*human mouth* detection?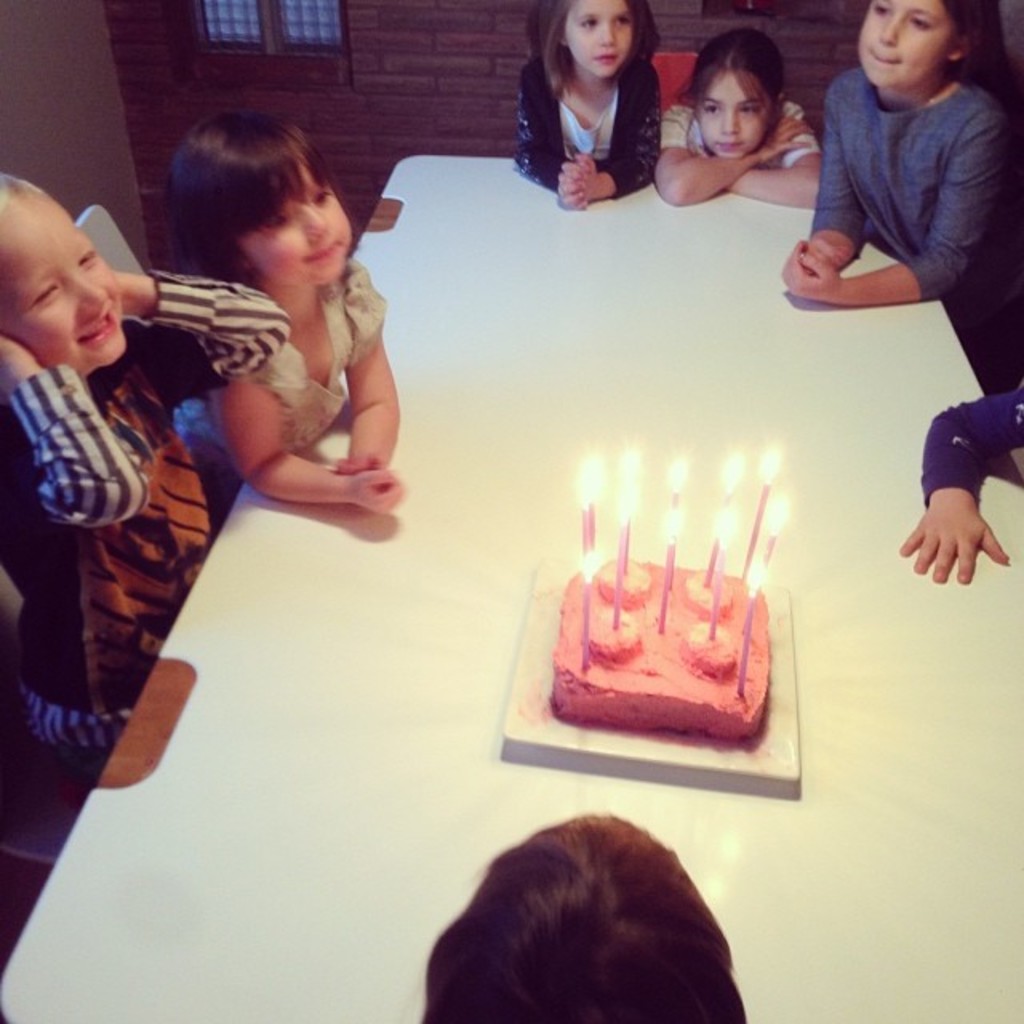
Rect(710, 141, 741, 147)
